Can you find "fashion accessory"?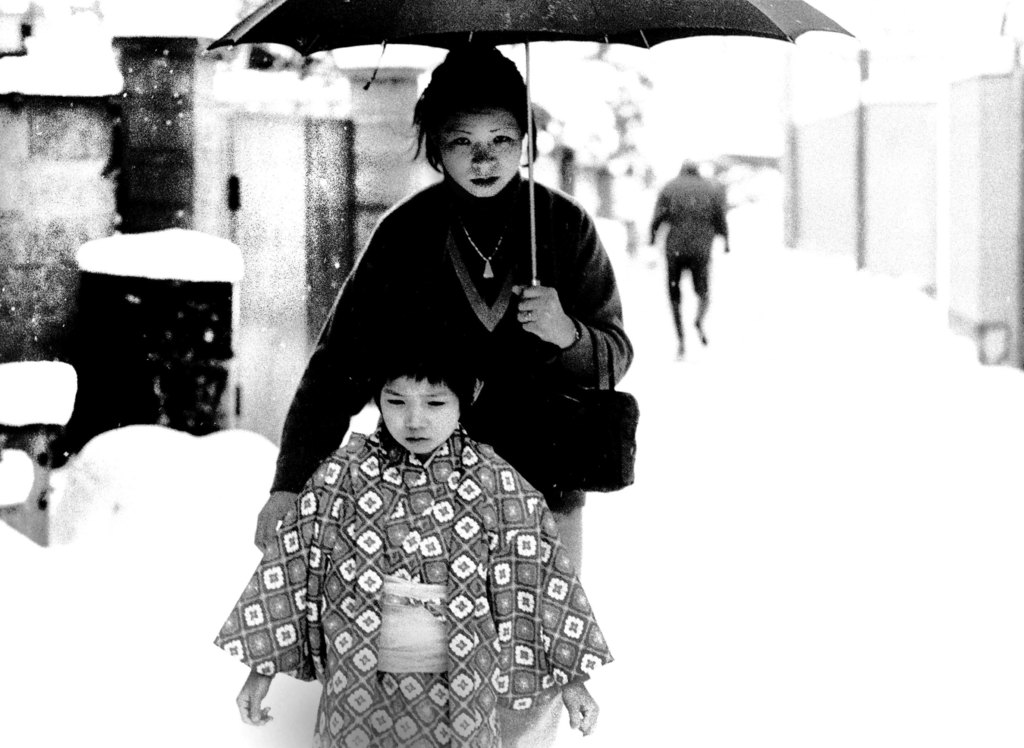
Yes, bounding box: crop(461, 227, 505, 284).
